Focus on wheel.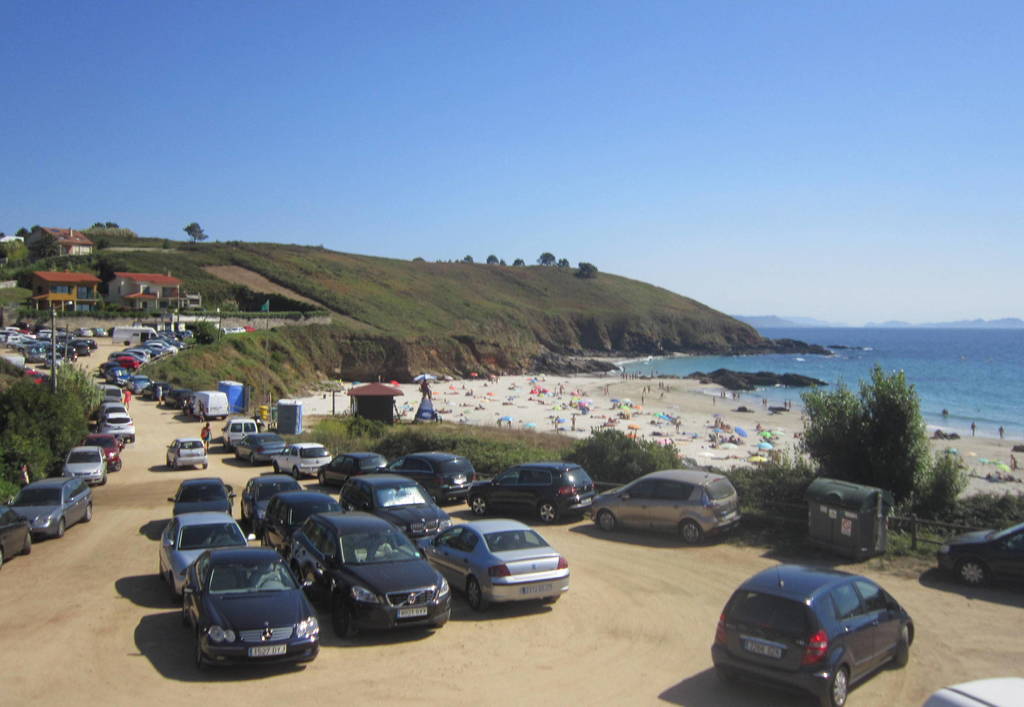
Focused at select_region(317, 469, 327, 485).
